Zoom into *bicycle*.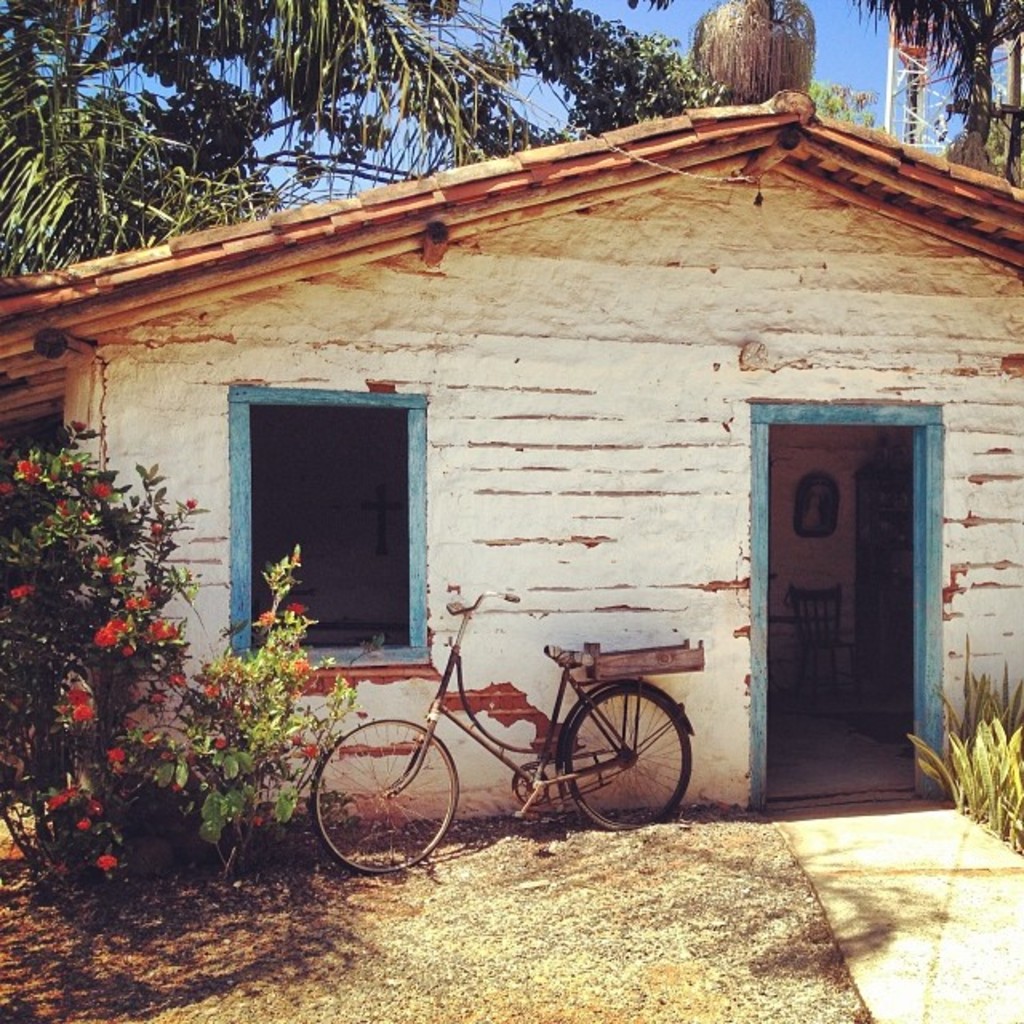
Zoom target: rect(227, 602, 789, 858).
